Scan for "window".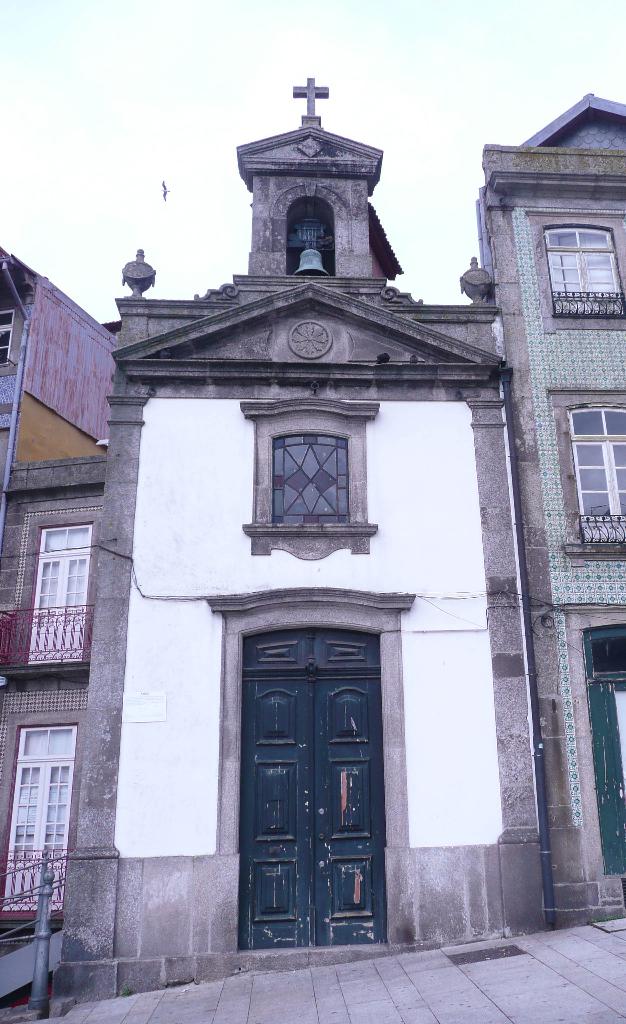
Scan result: 527:209:625:333.
